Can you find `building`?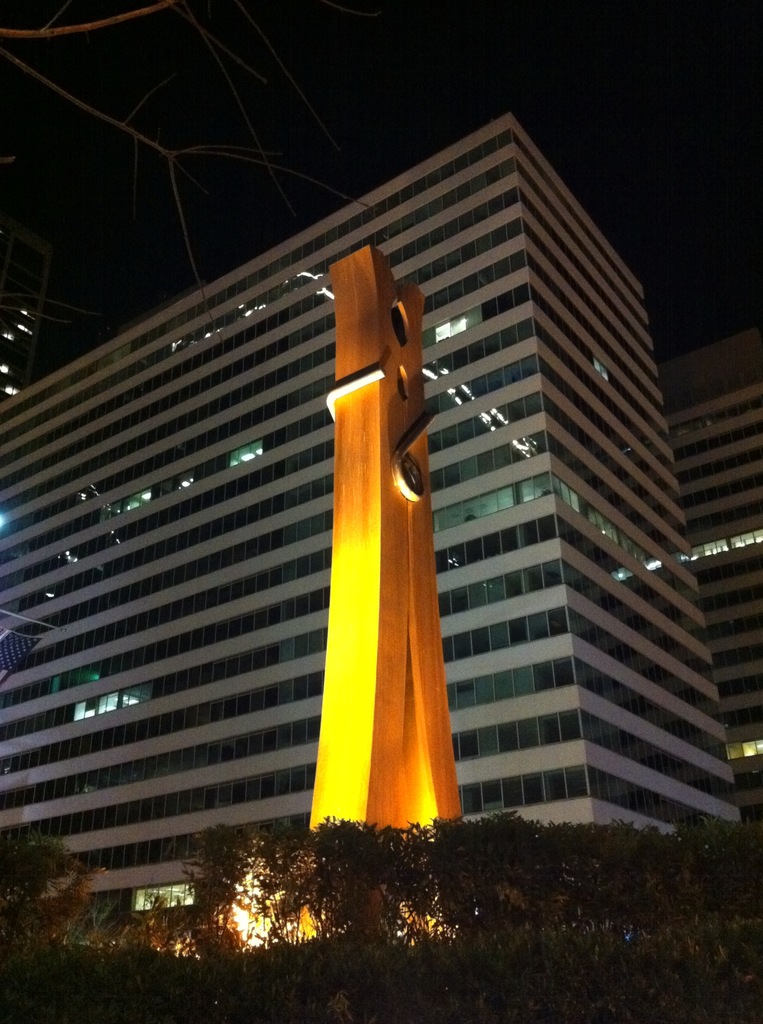
Yes, bounding box: Rect(0, 111, 762, 921).
